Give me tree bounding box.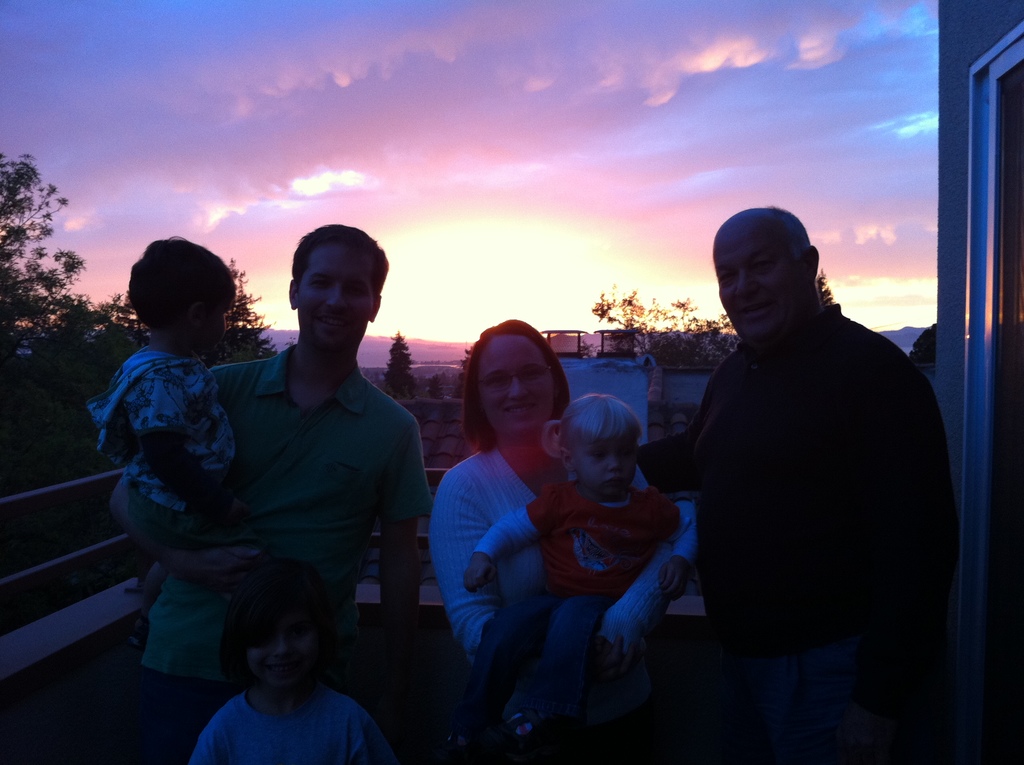
(left=374, top=330, right=458, bottom=424).
